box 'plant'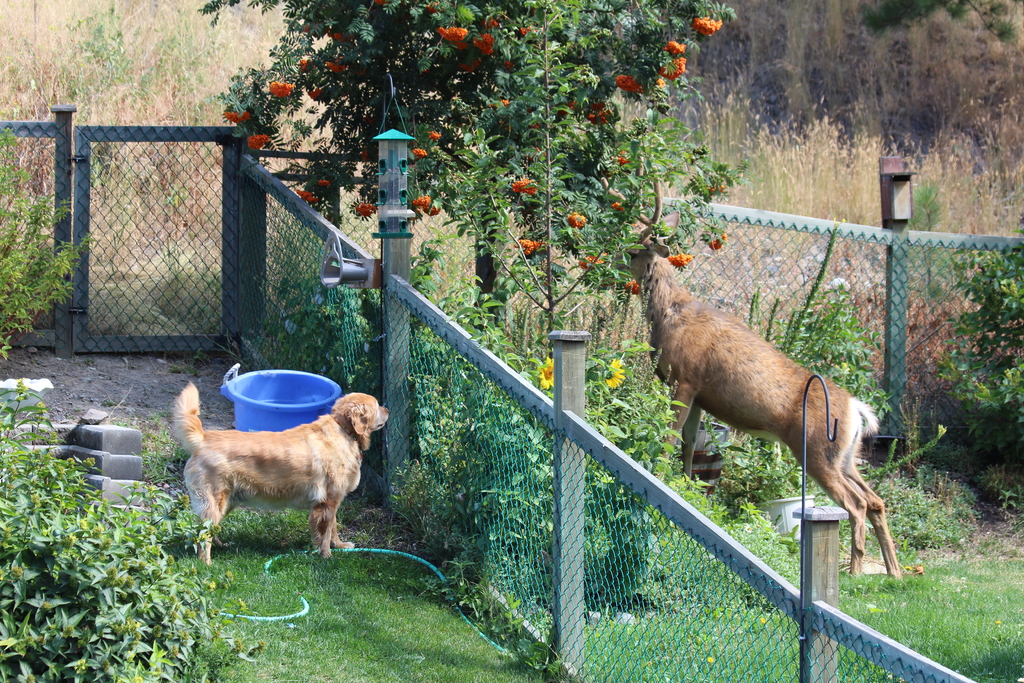
bbox=(986, 13, 1015, 42)
